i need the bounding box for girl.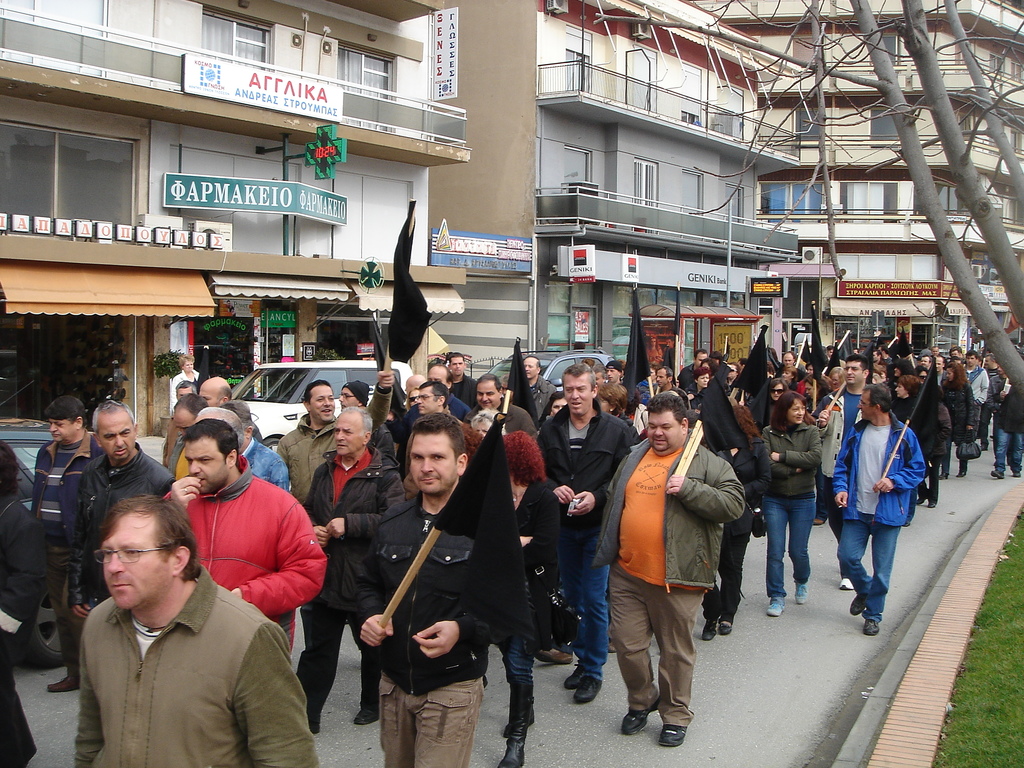
Here it is: (x1=764, y1=393, x2=824, y2=617).
